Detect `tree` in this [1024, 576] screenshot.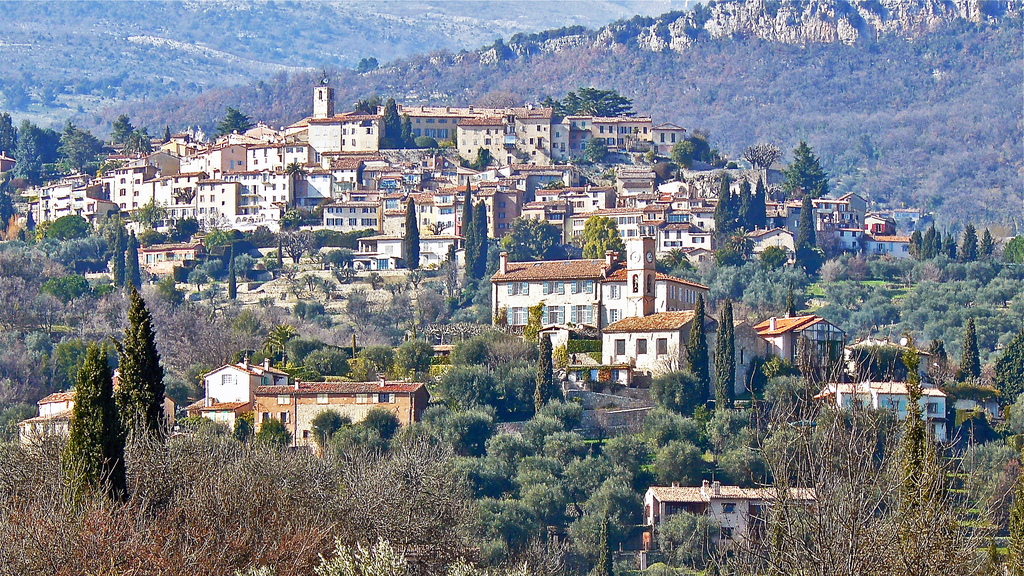
Detection: left=712, top=300, right=734, bottom=410.
